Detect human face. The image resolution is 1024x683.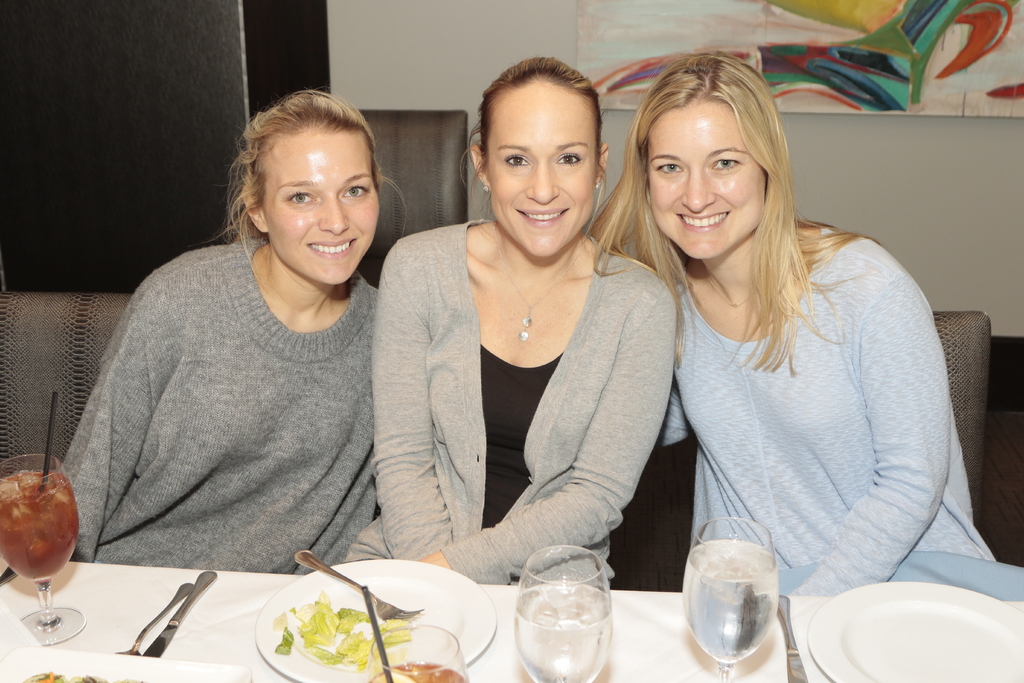
Rect(479, 86, 596, 255).
